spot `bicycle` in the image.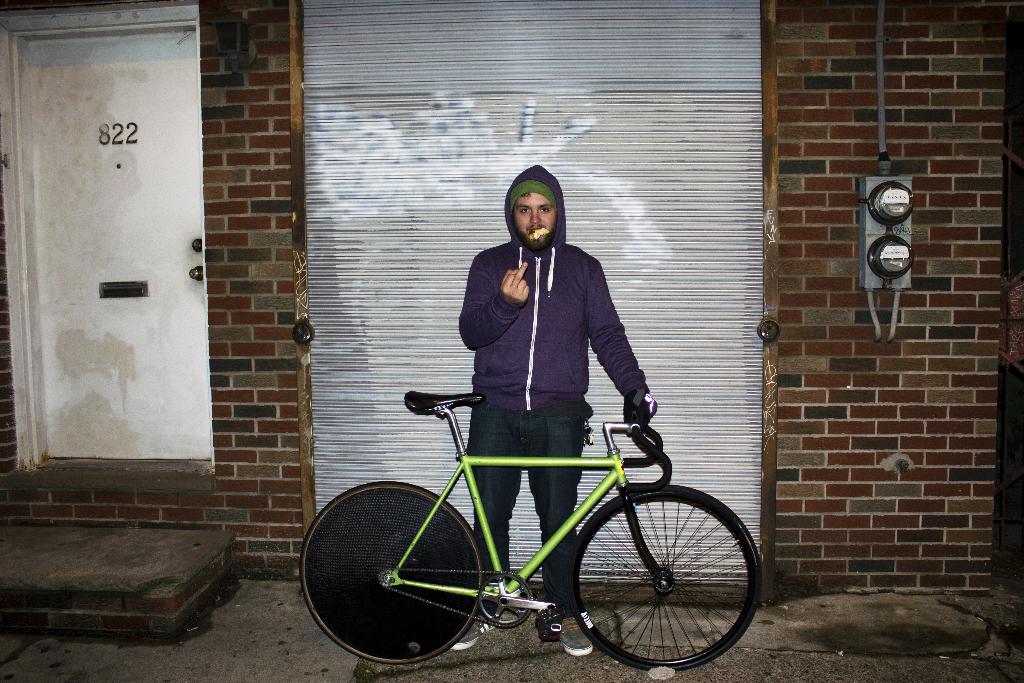
`bicycle` found at 286/365/778/670.
